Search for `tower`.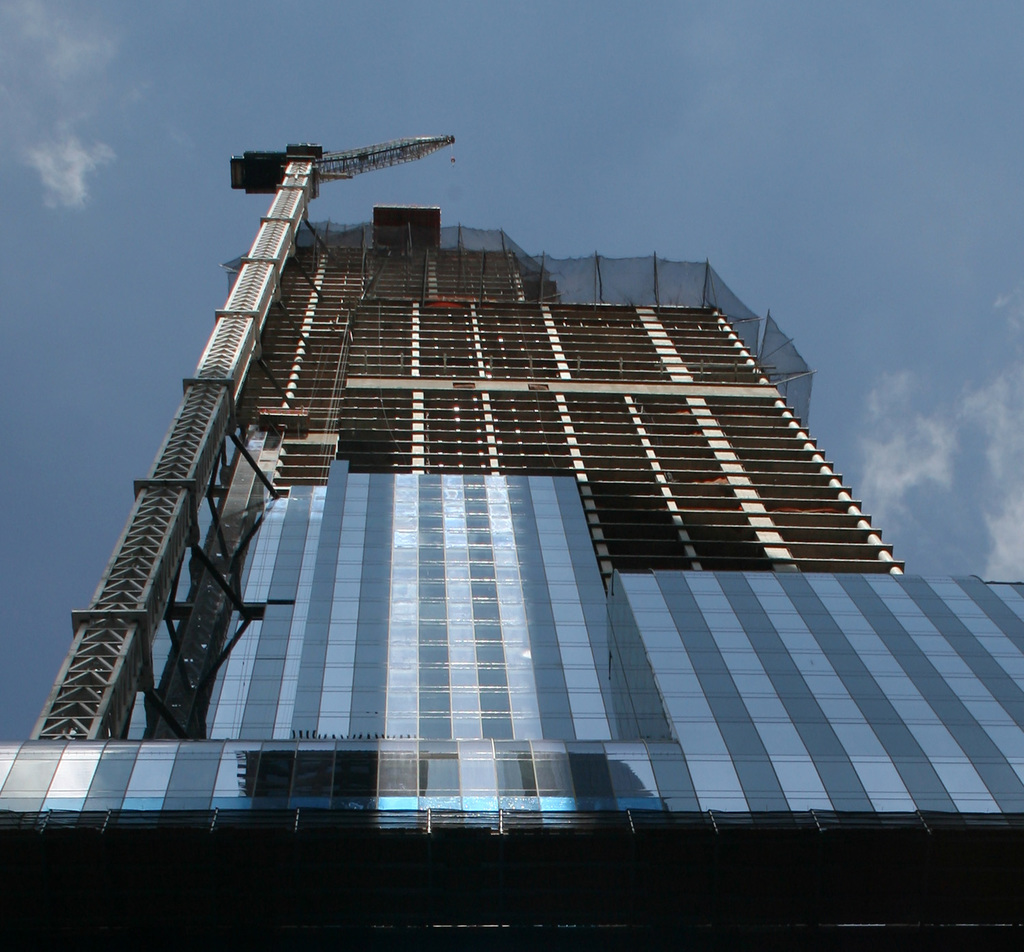
Found at l=0, t=209, r=1023, b=839.
